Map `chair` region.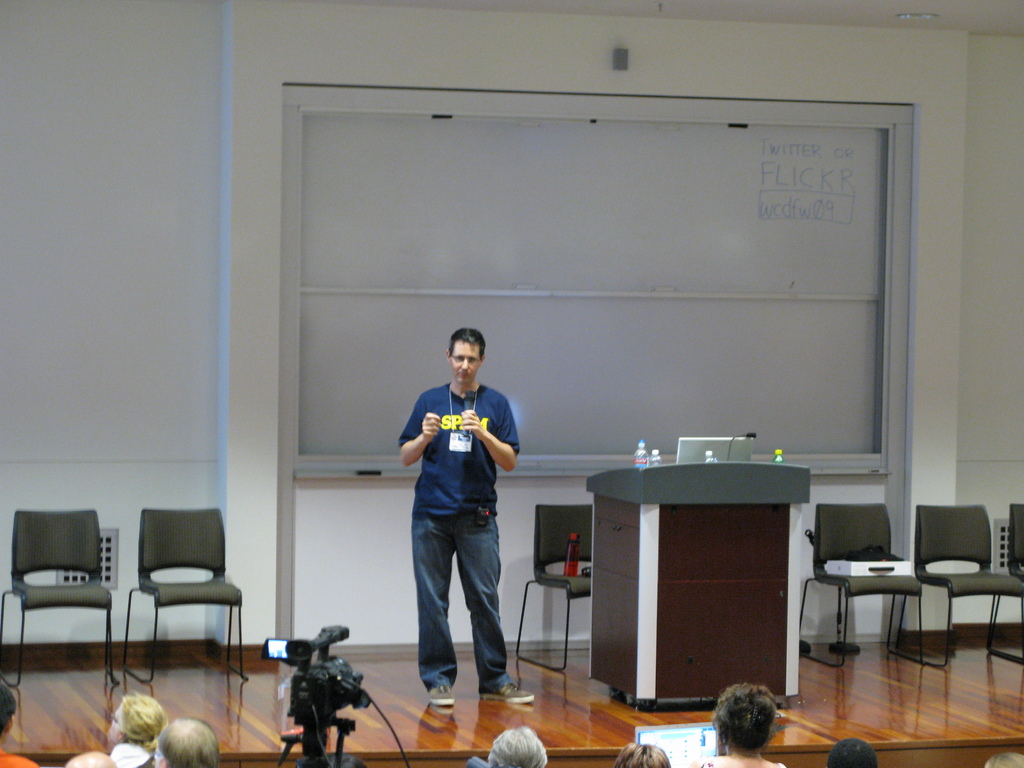
Mapped to [0,508,118,689].
